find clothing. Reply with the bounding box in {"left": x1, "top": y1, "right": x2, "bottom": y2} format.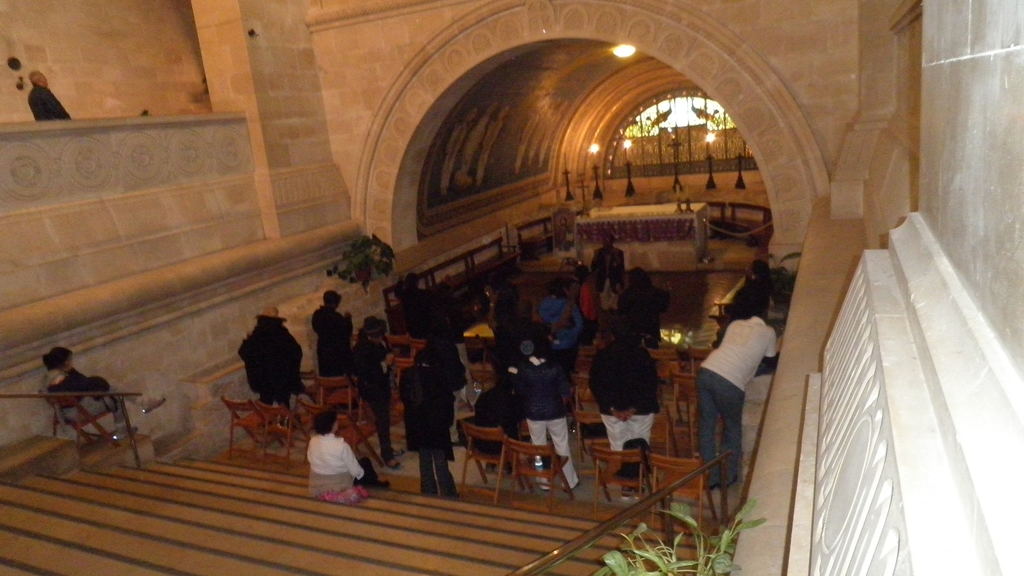
{"left": 393, "top": 283, "right": 449, "bottom": 335}.
